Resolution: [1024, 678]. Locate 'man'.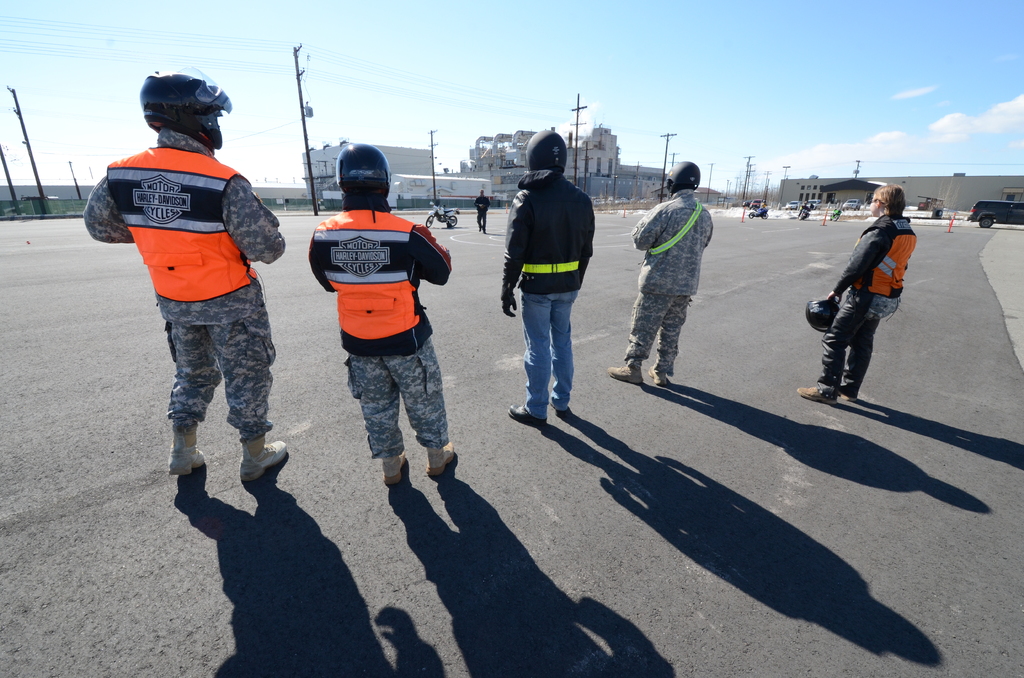
500 122 602 429.
